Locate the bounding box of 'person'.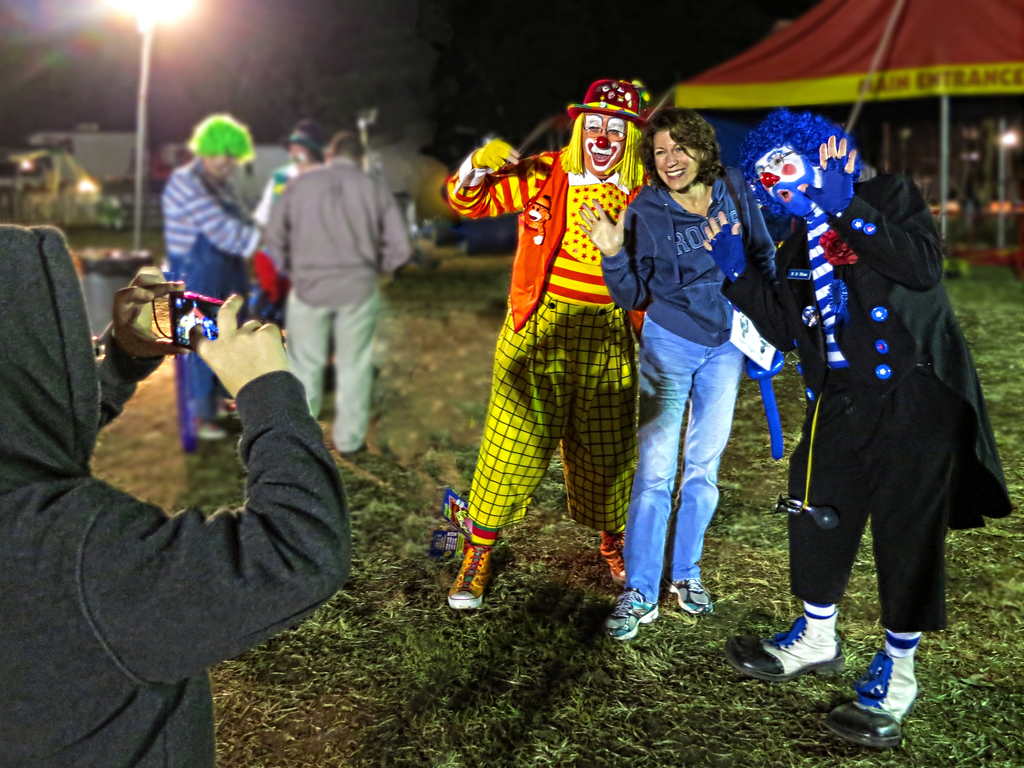
Bounding box: (252,124,324,266).
